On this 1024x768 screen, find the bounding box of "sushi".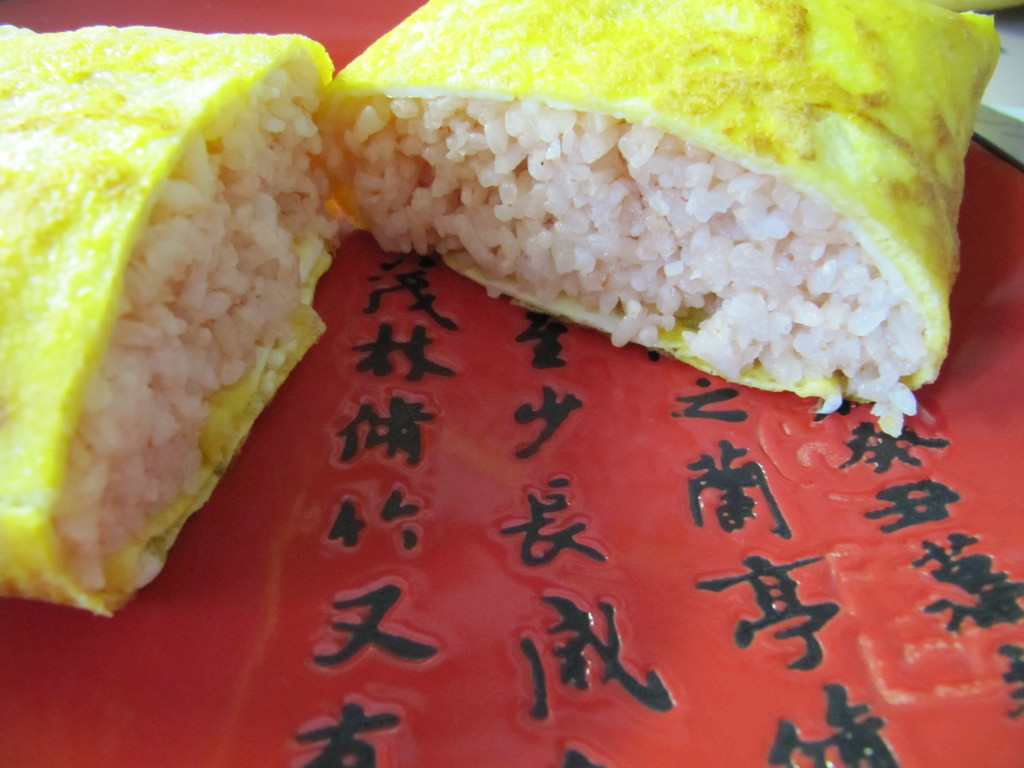
Bounding box: 317 0 996 435.
